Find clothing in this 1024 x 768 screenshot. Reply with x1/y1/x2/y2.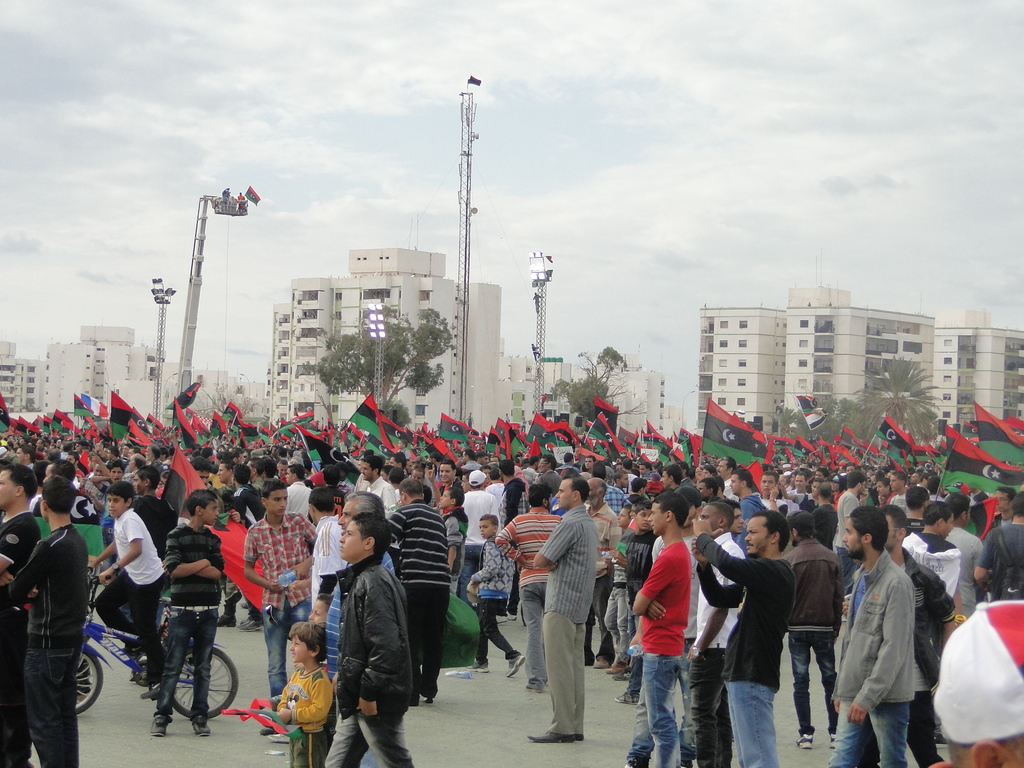
472/542/515/667.
